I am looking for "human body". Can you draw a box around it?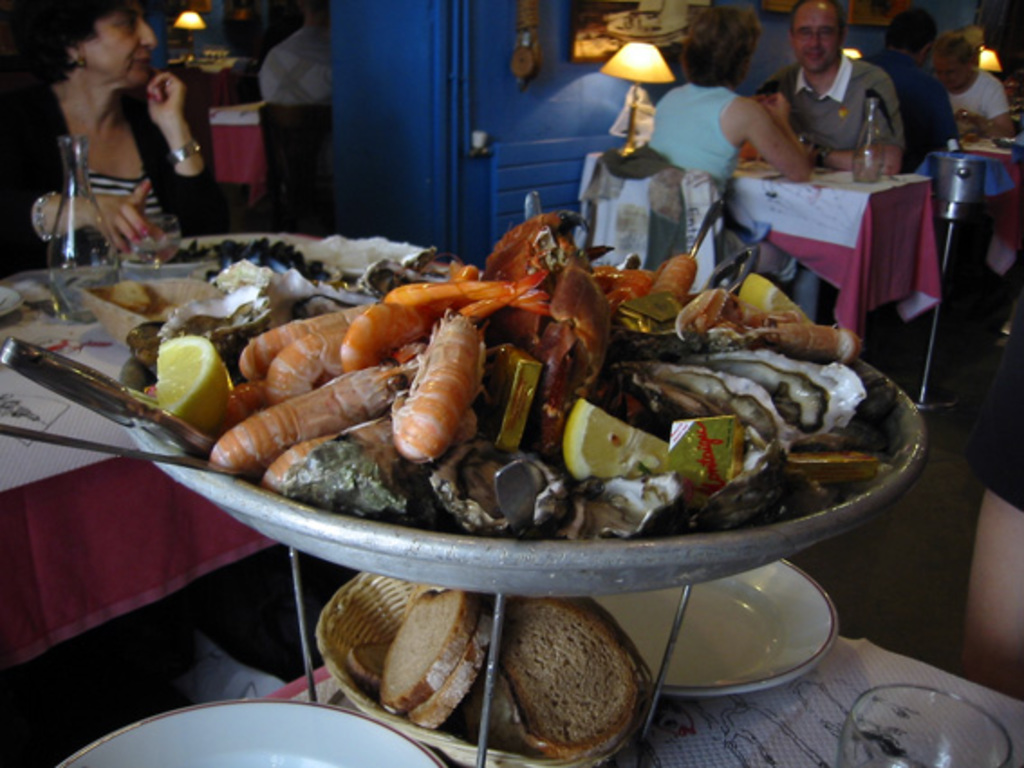
Sure, the bounding box is crop(755, 56, 905, 334).
